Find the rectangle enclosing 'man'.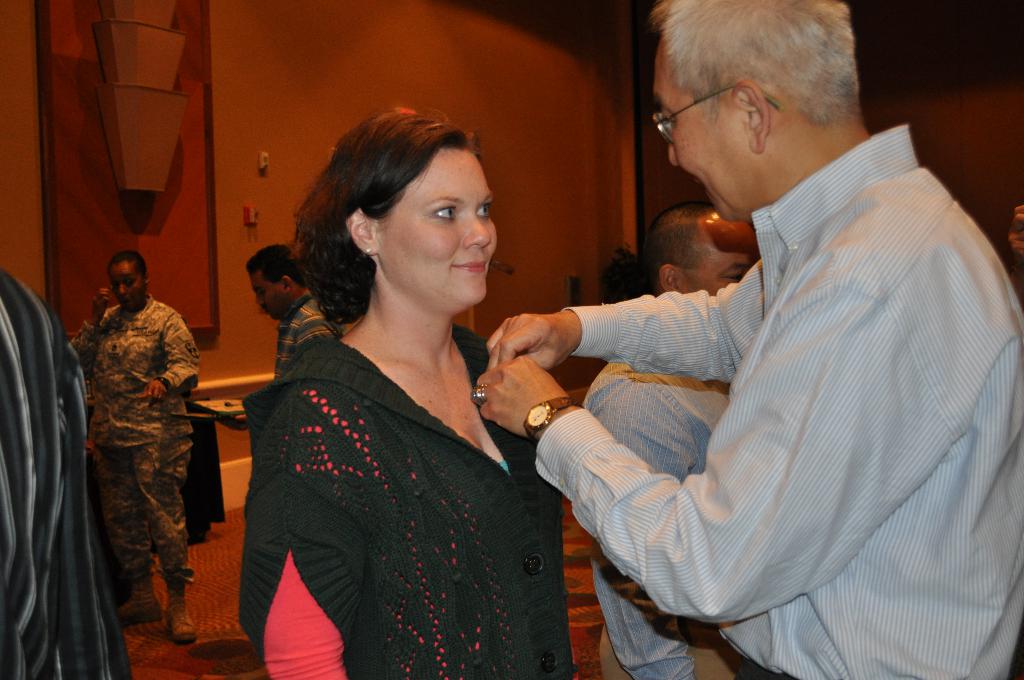
Rect(216, 244, 342, 433).
